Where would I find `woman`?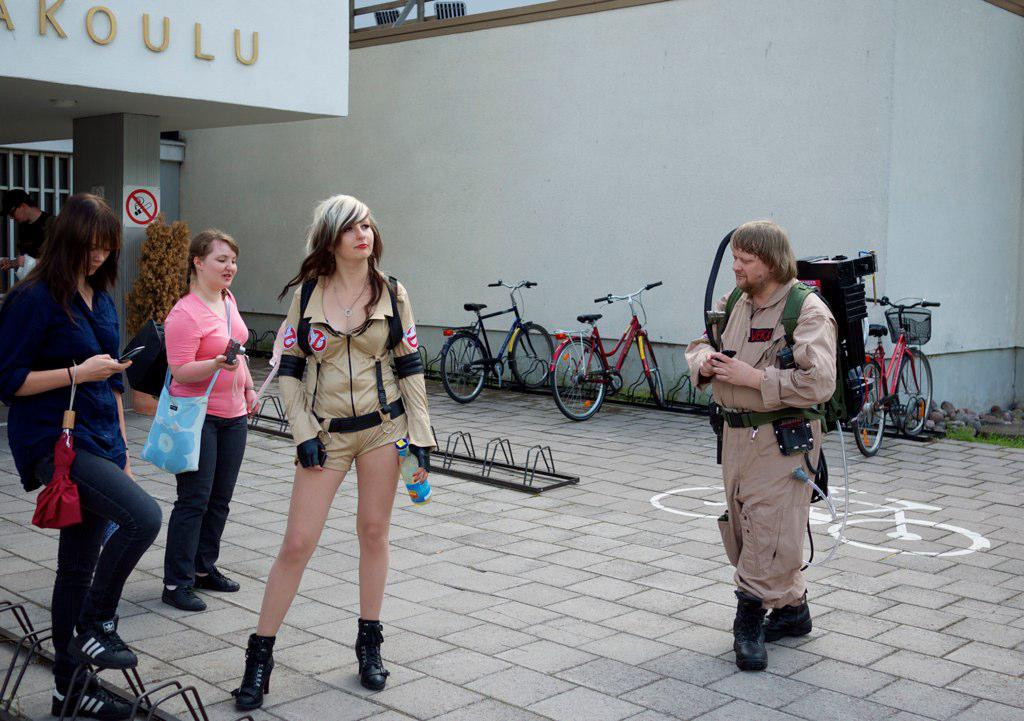
At 153,228,268,620.
